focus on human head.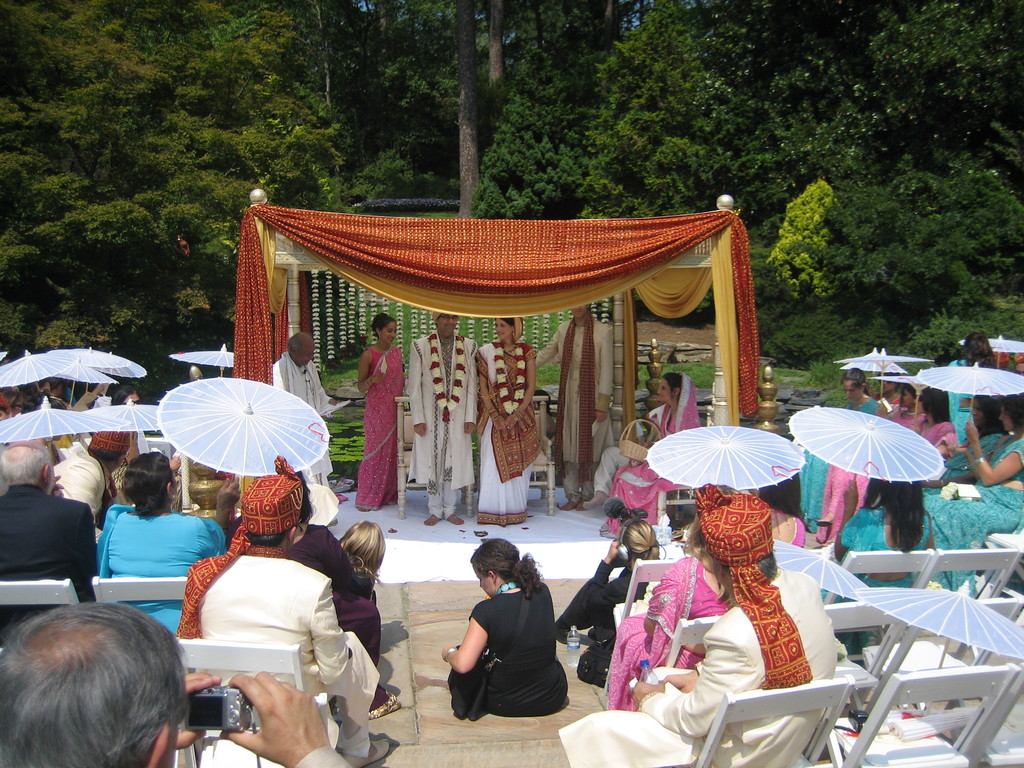
Focused at rect(970, 394, 999, 426).
